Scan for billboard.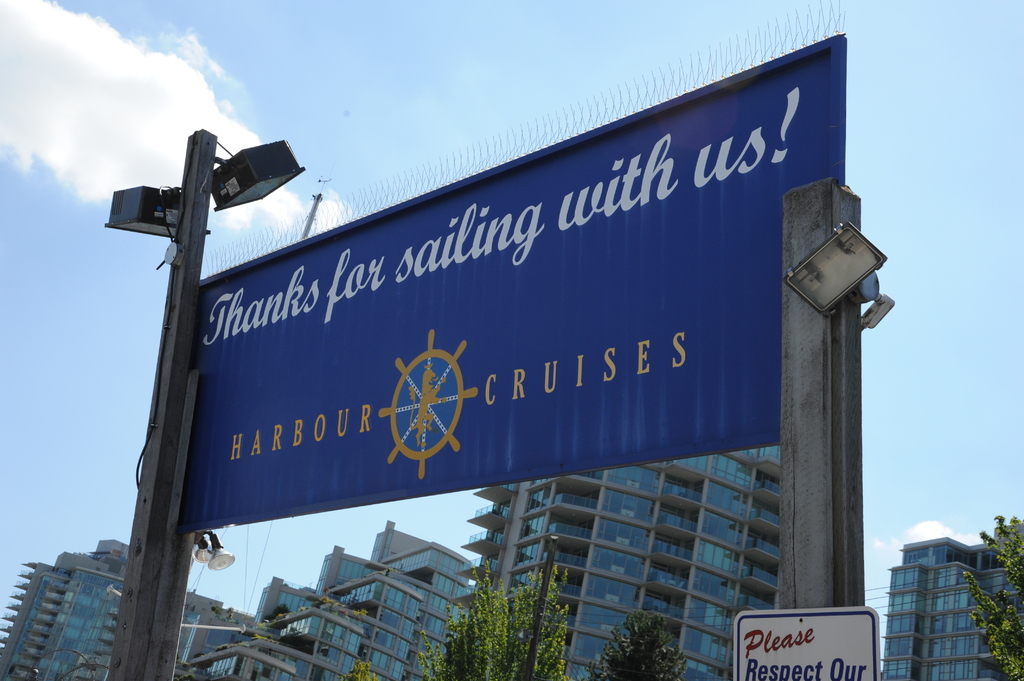
Scan result: pyautogui.locateOnScreen(180, 38, 844, 529).
